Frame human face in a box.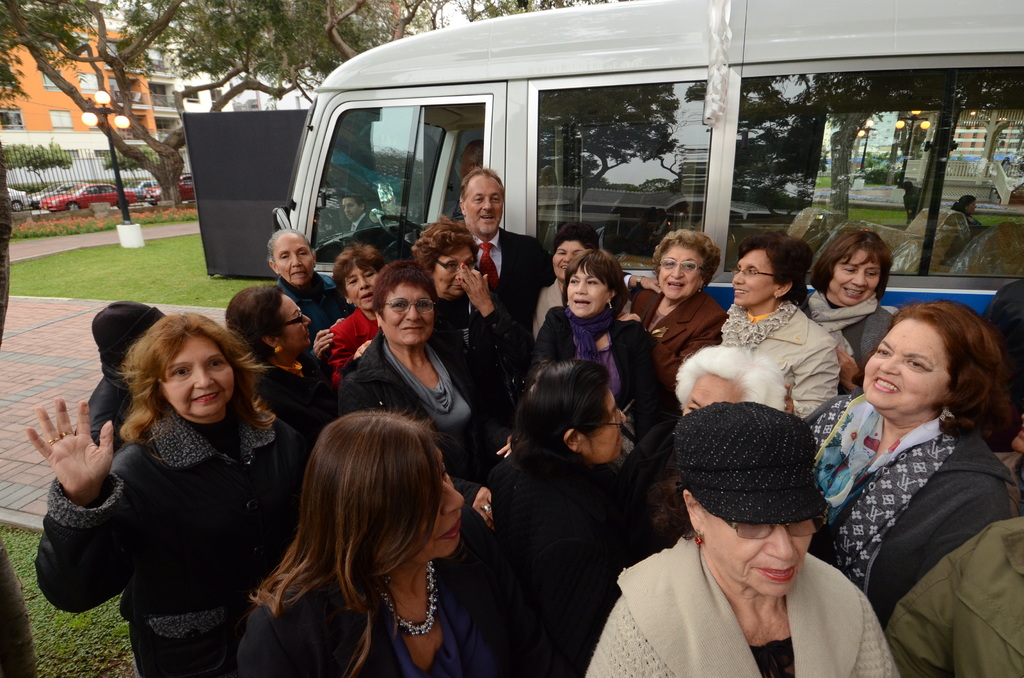
(x1=276, y1=291, x2=312, y2=355).
